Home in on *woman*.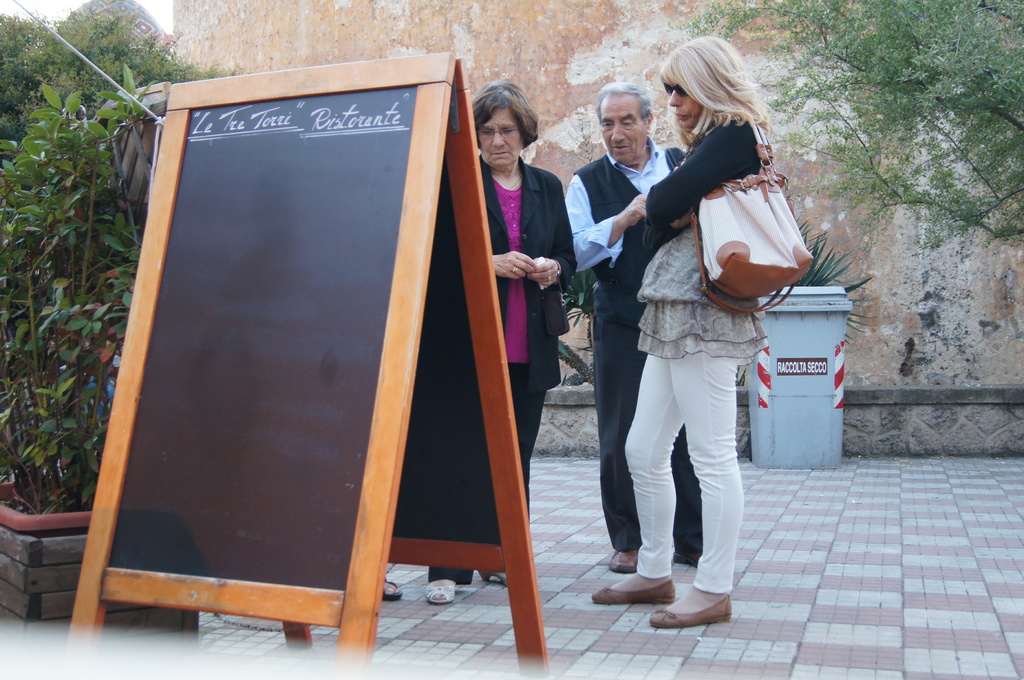
Homed in at Rect(422, 76, 579, 608).
